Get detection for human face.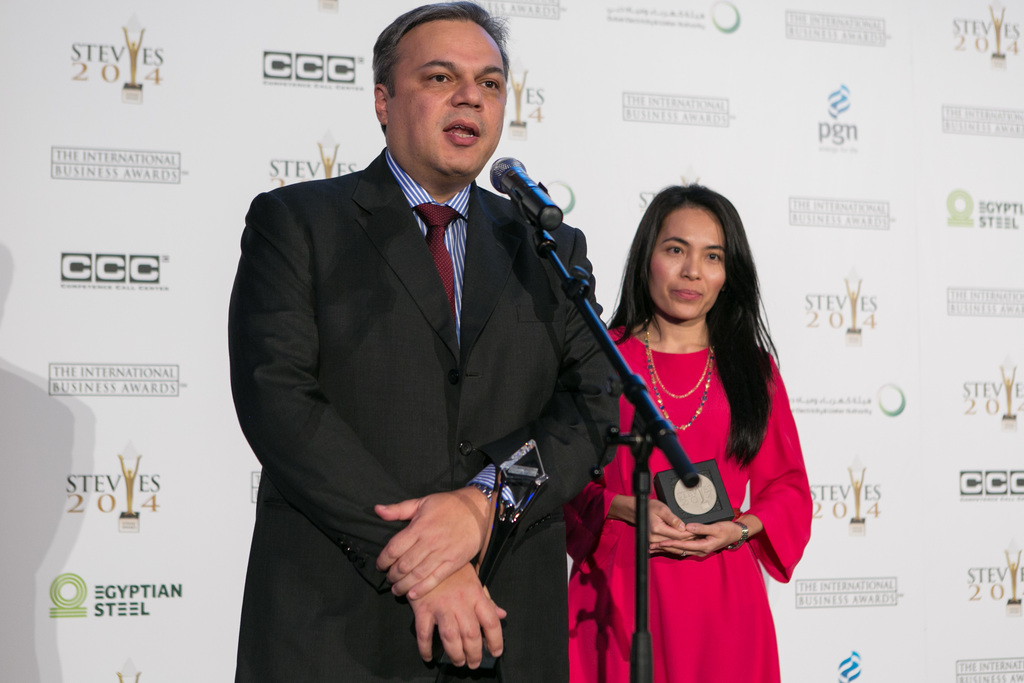
Detection: [x1=650, y1=208, x2=724, y2=320].
